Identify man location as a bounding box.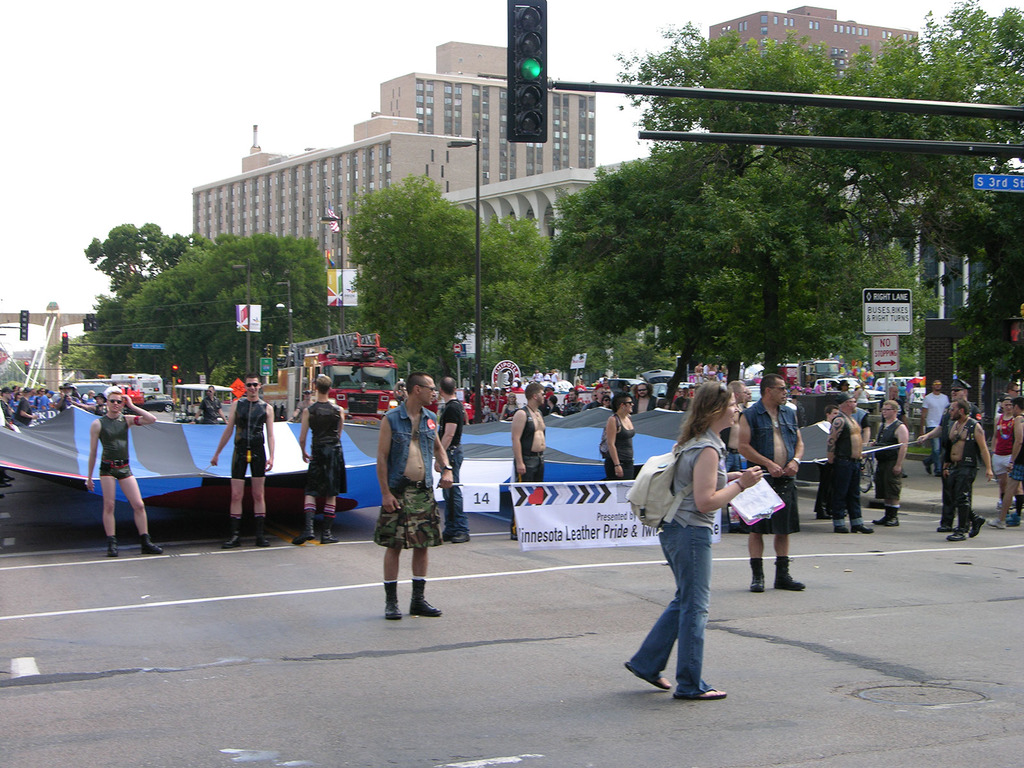
(left=735, top=371, right=810, bottom=593).
